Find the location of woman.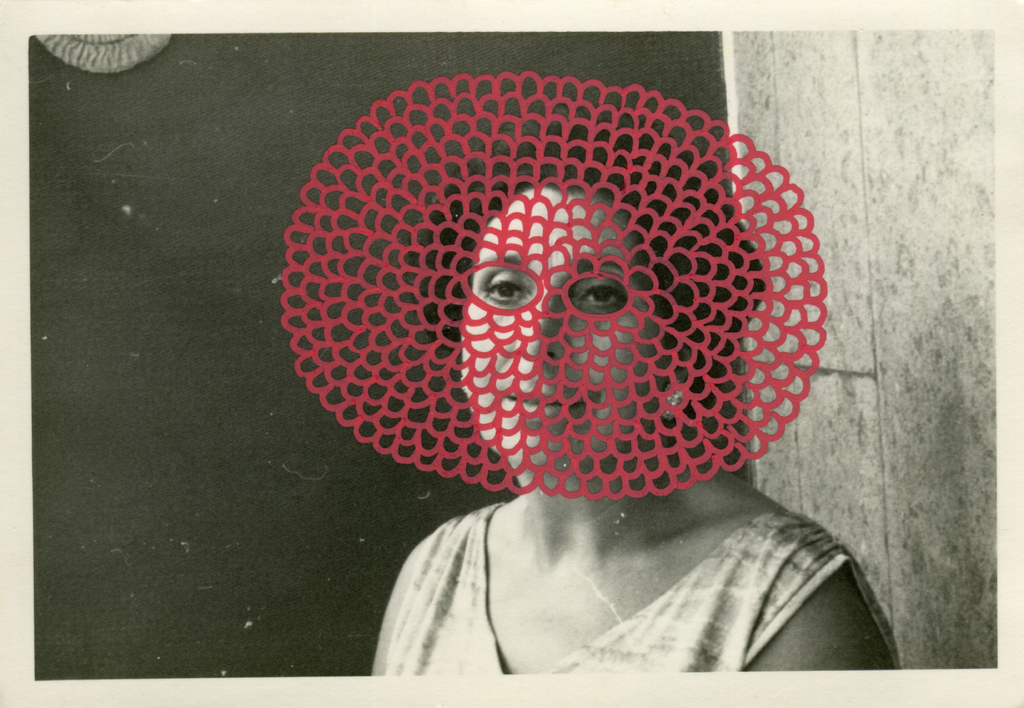
Location: {"left": 371, "top": 115, "right": 899, "bottom": 680}.
